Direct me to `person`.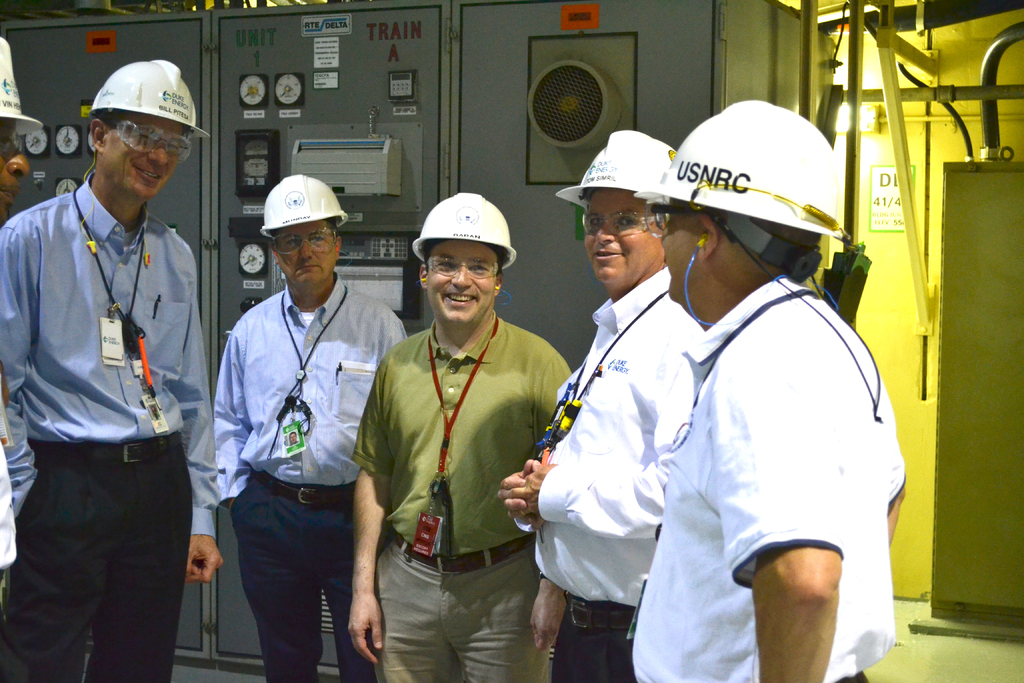
Direction: rect(214, 176, 410, 682).
